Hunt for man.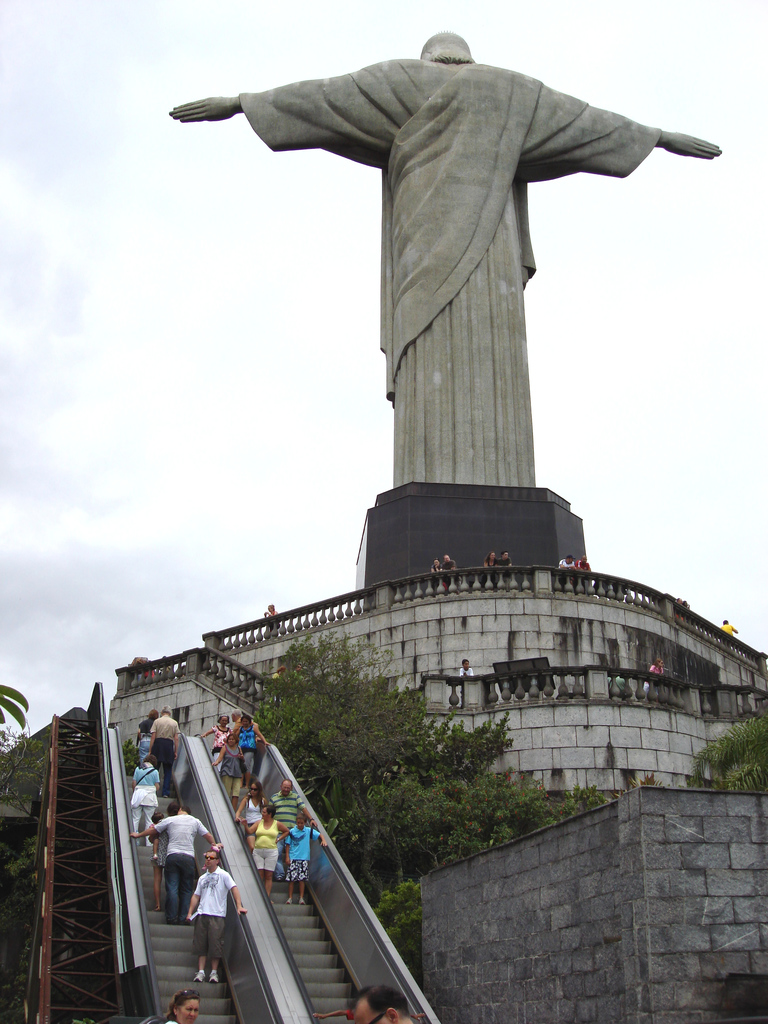
Hunted down at box(345, 975, 433, 1023).
